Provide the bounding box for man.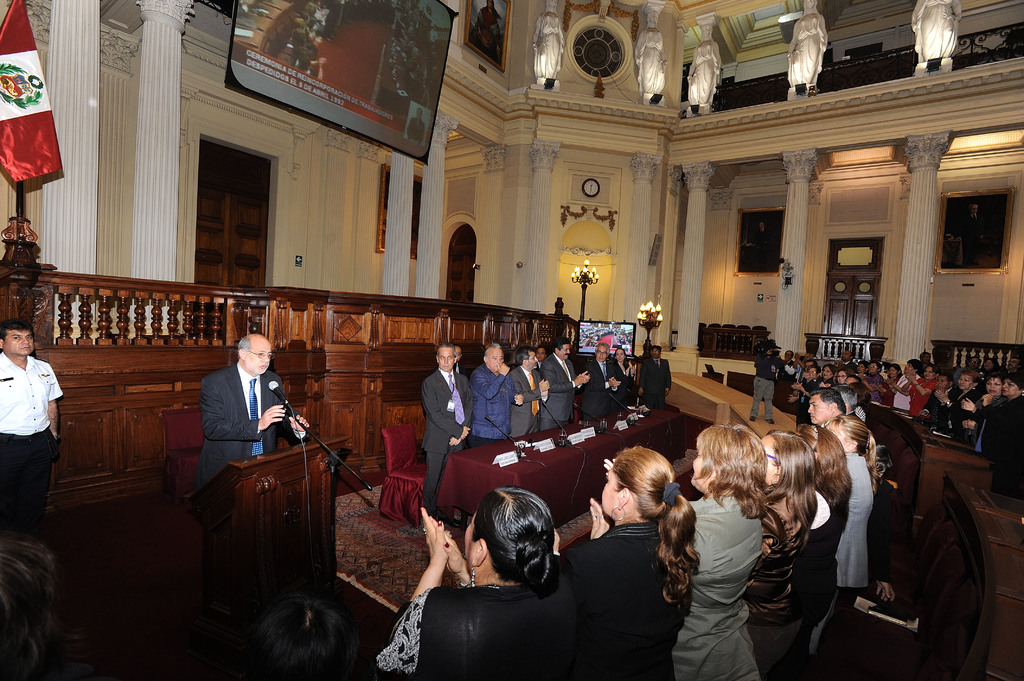
bbox=(589, 341, 623, 425).
